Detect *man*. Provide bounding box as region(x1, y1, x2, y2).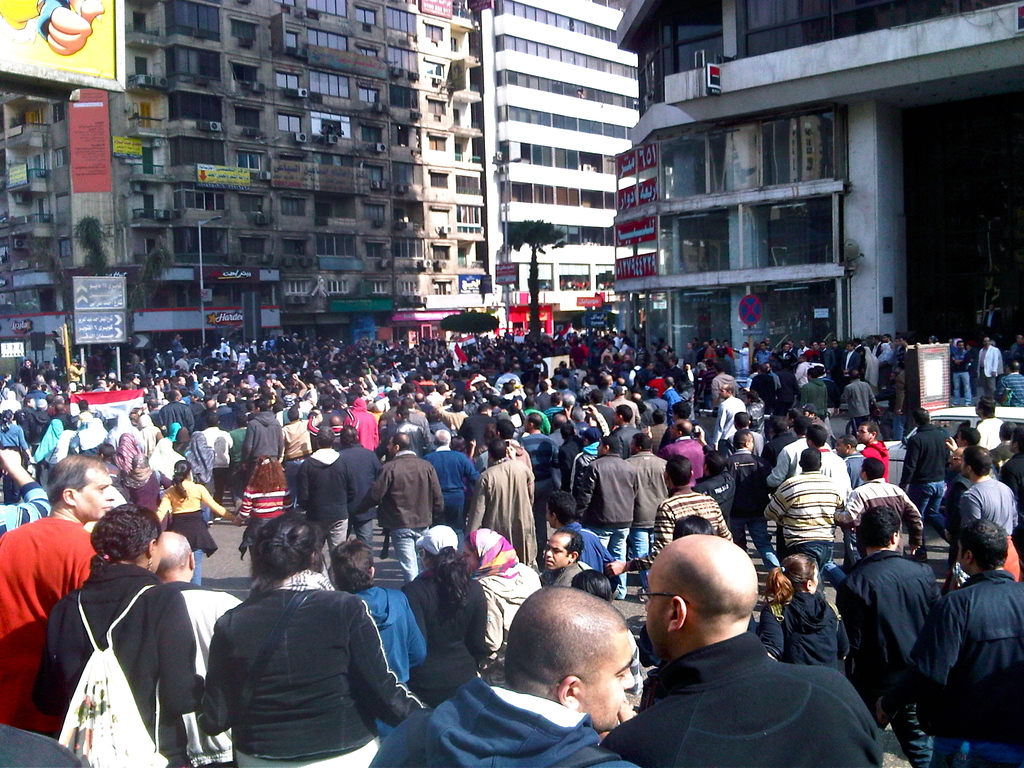
region(433, 399, 470, 426).
